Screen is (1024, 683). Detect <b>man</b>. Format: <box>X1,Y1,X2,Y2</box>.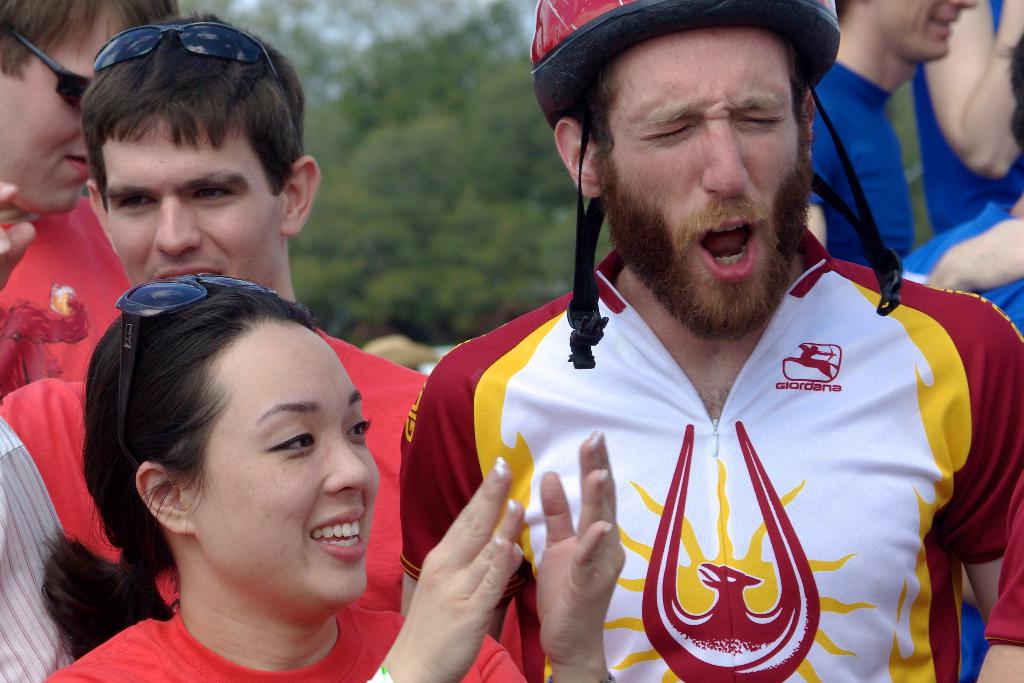
<box>0,0,176,332</box>.
